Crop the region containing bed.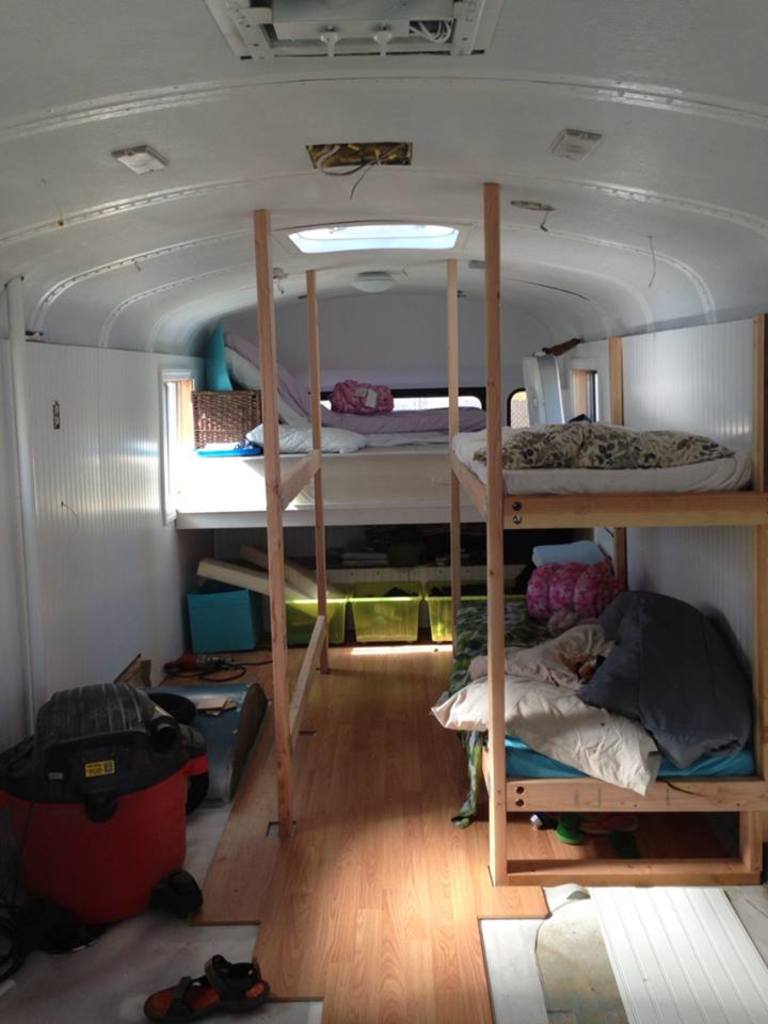
Crop region: 451:174:767:886.
